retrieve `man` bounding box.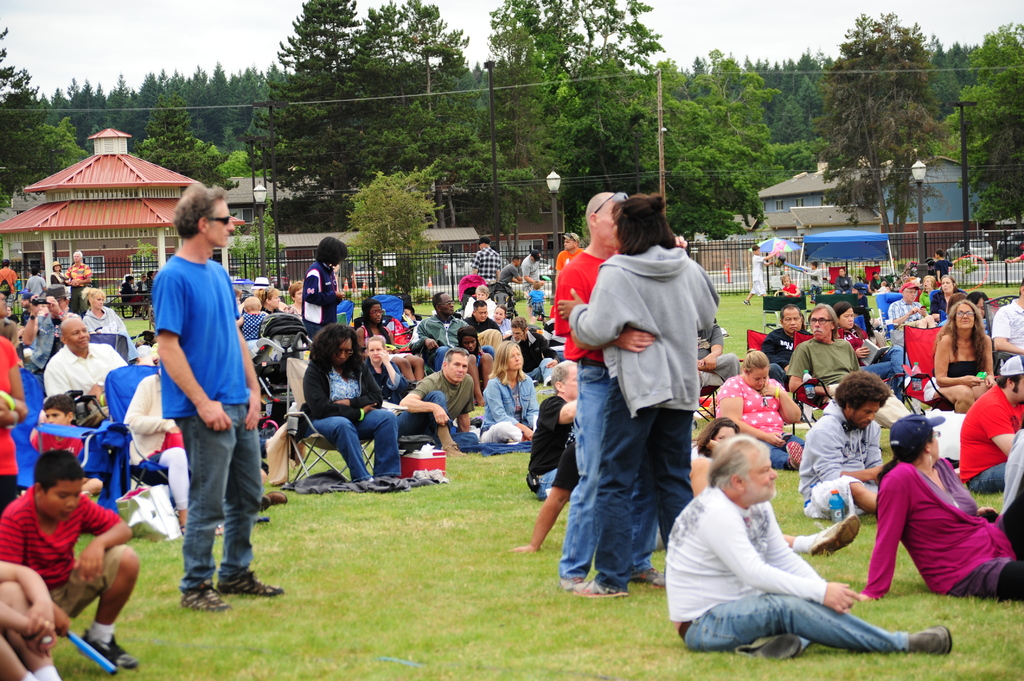
Bounding box: 781 298 911 423.
